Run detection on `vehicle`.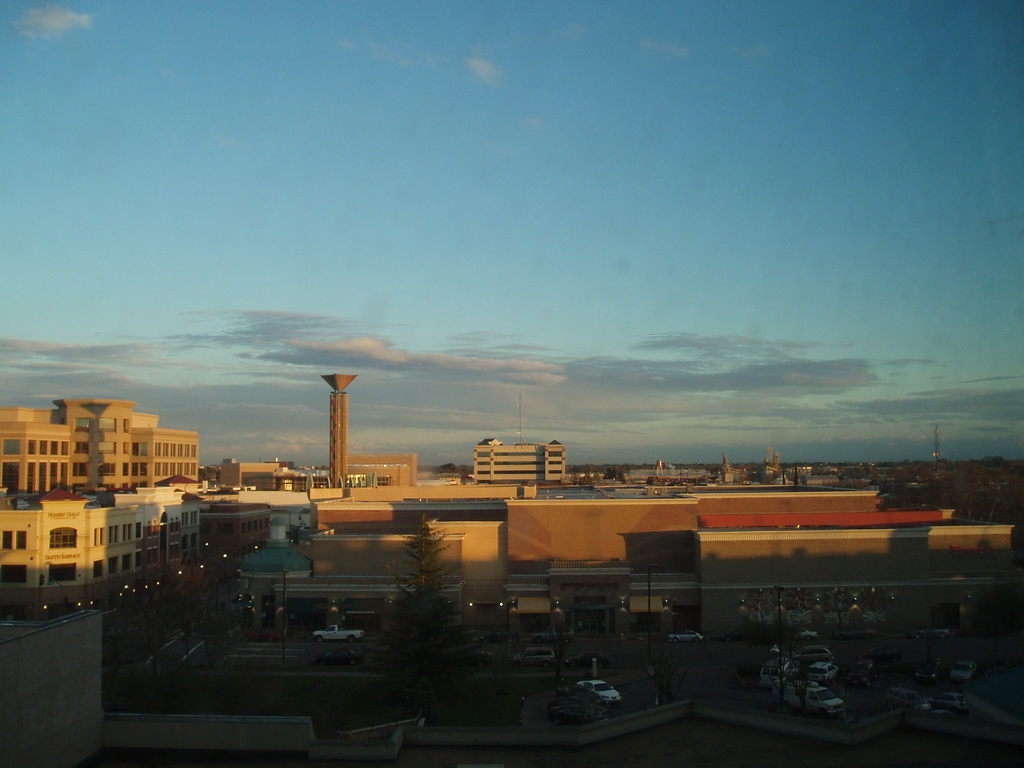
Result: 312/626/362/648.
